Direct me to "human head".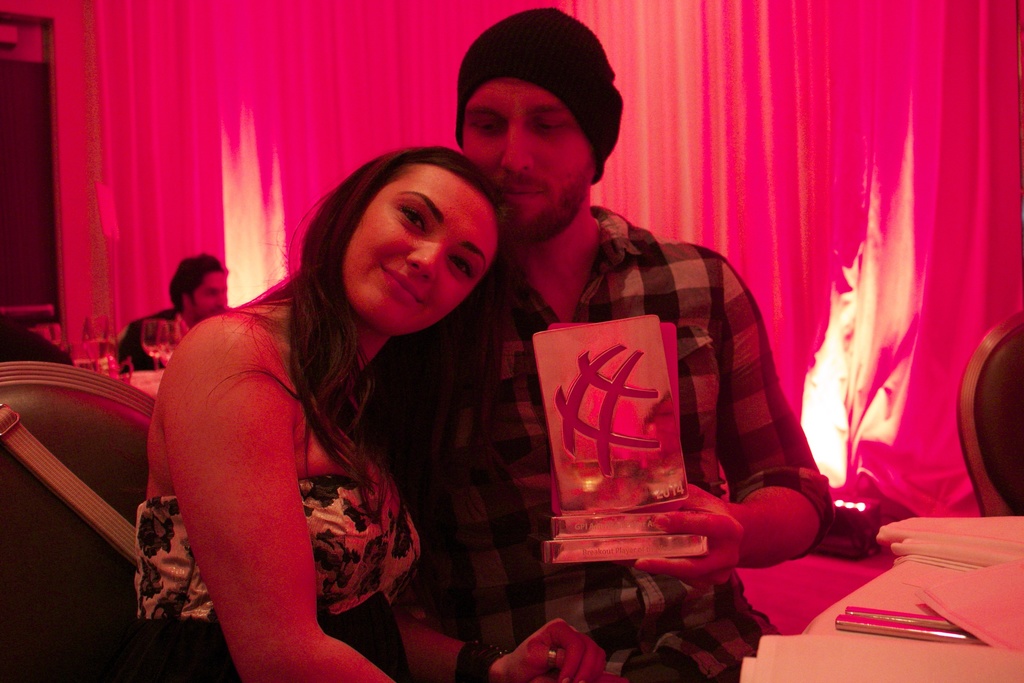
Direction: (x1=334, y1=144, x2=500, y2=337).
